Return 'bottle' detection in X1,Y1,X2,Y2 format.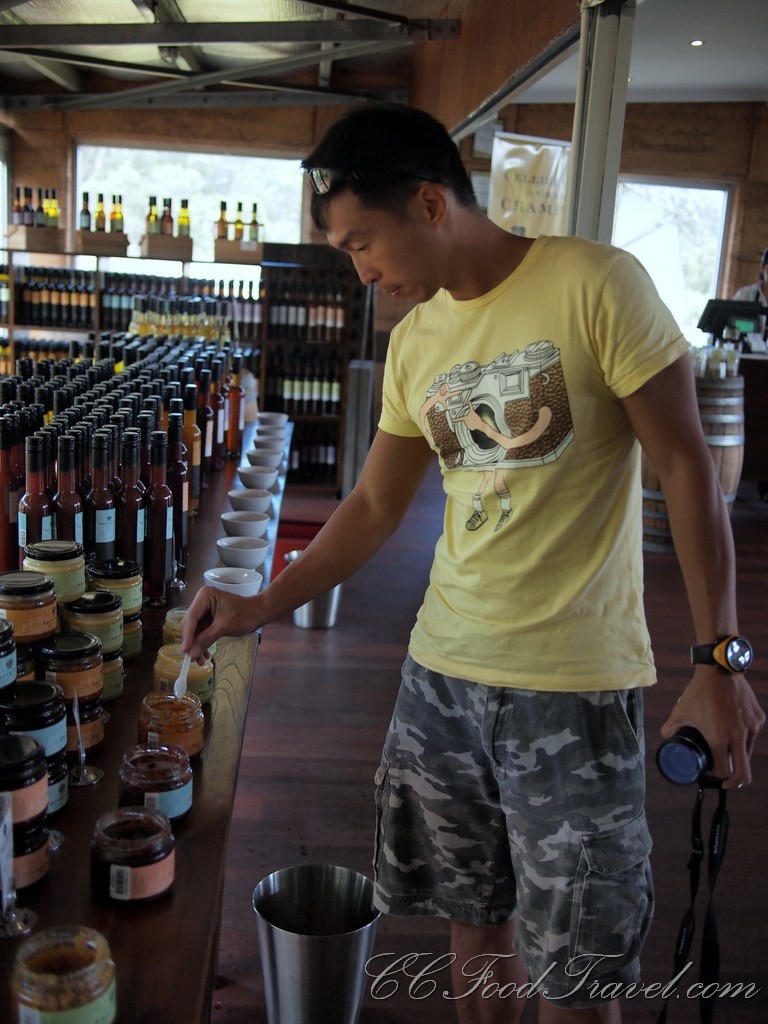
277,272,288,338.
